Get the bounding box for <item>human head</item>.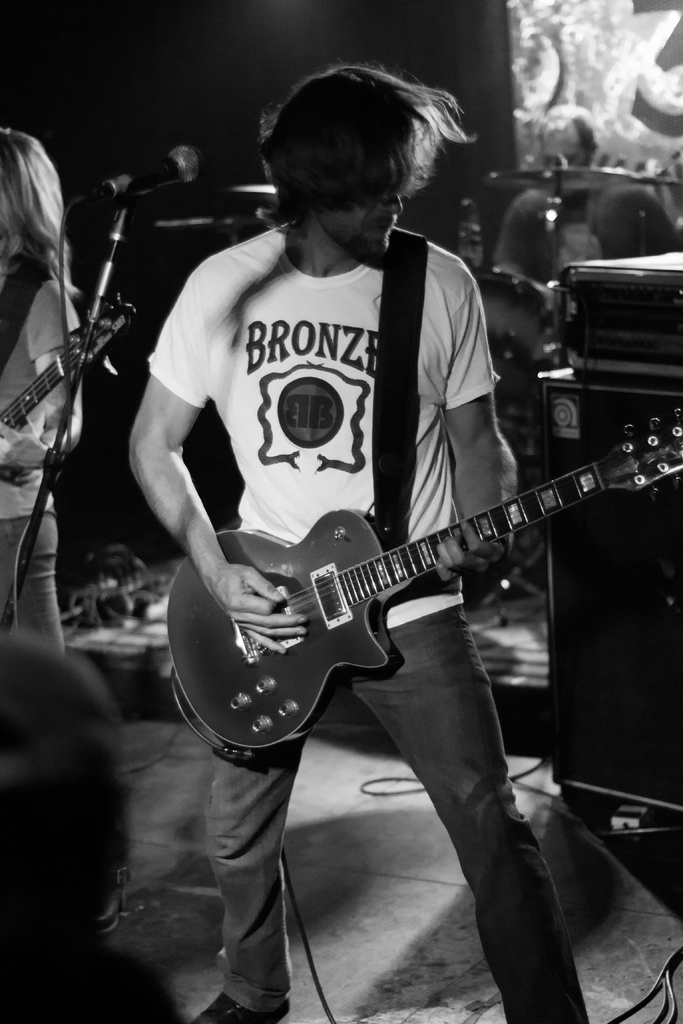
detection(256, 101, 440, 255).
